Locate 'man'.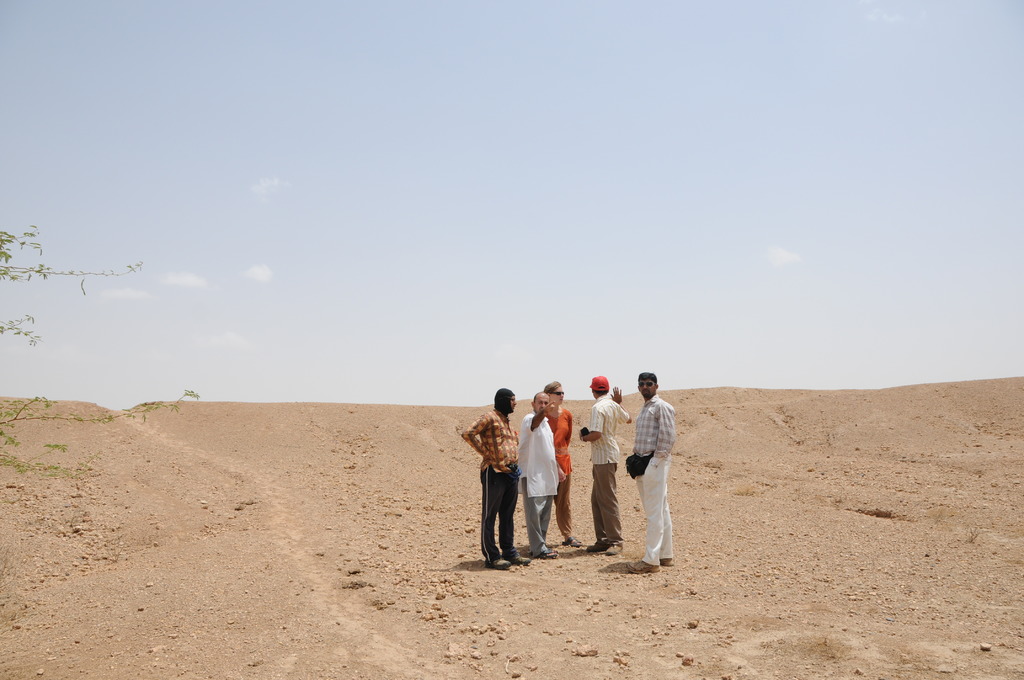
Bounding box: 620, 378, 692, 569.
